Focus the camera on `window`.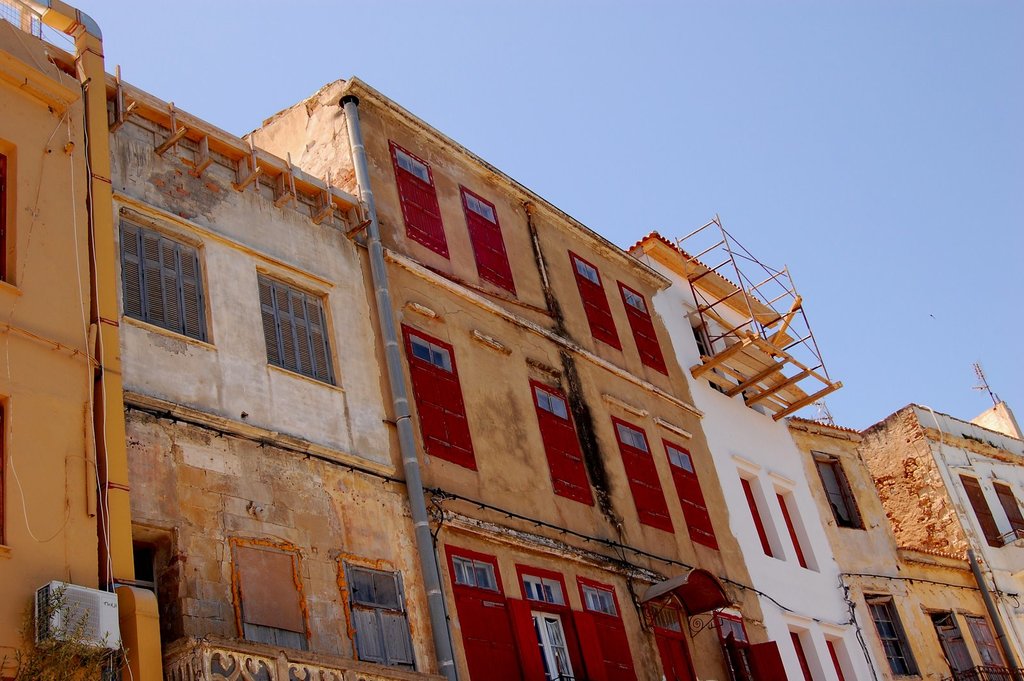
Focus region: [x1=612, y1=420, x2=670, y2=530].
